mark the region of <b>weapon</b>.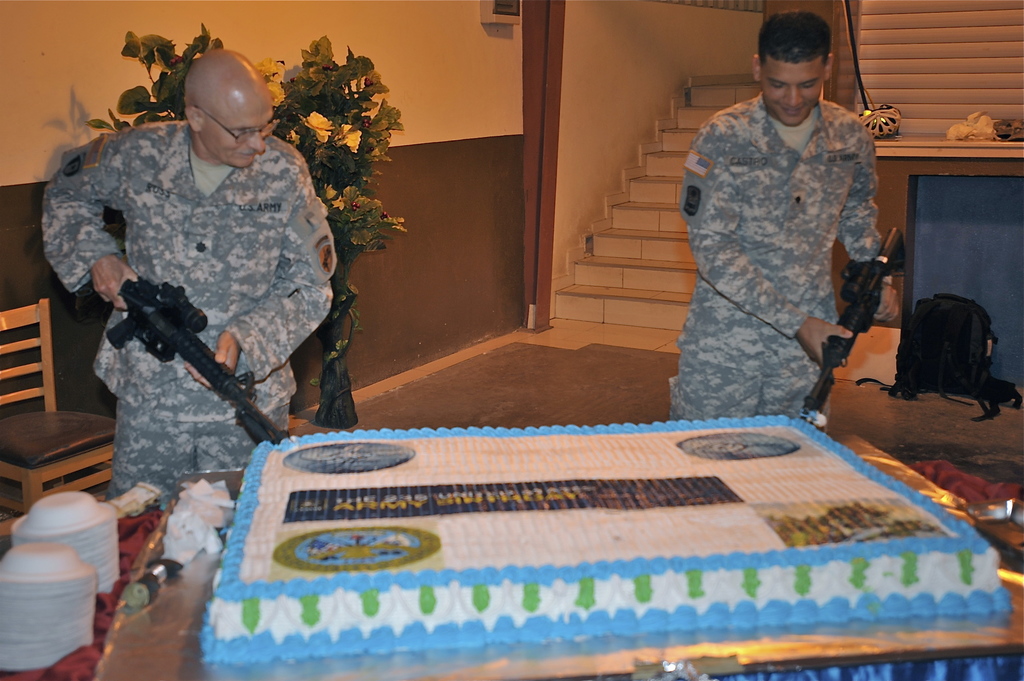
Region: {"left": 99, "top": 278, "right": 298, "bottom": 449}.
